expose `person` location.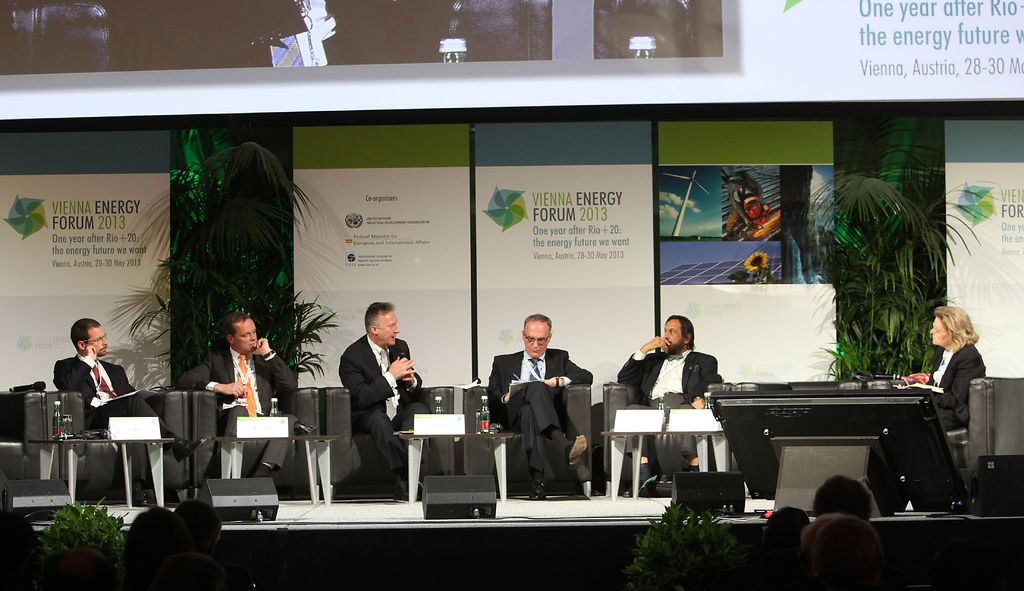
Exposed at 909, 307, 990, 426.
